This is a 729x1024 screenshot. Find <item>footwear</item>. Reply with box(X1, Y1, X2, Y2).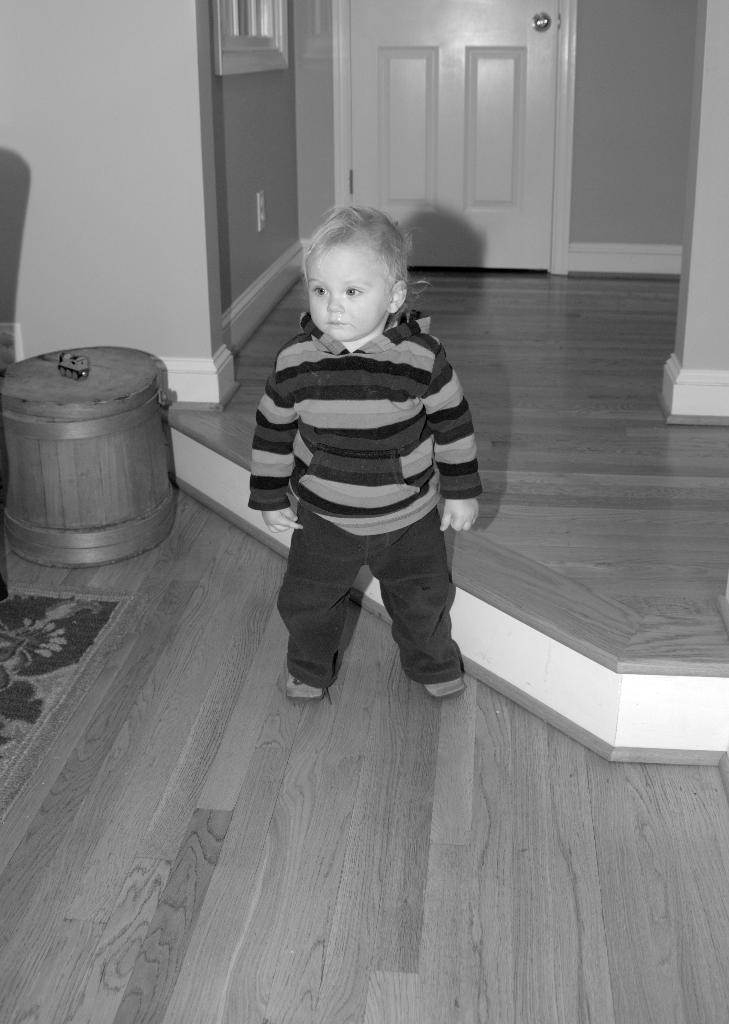
box(286, 671, 328, 707).
